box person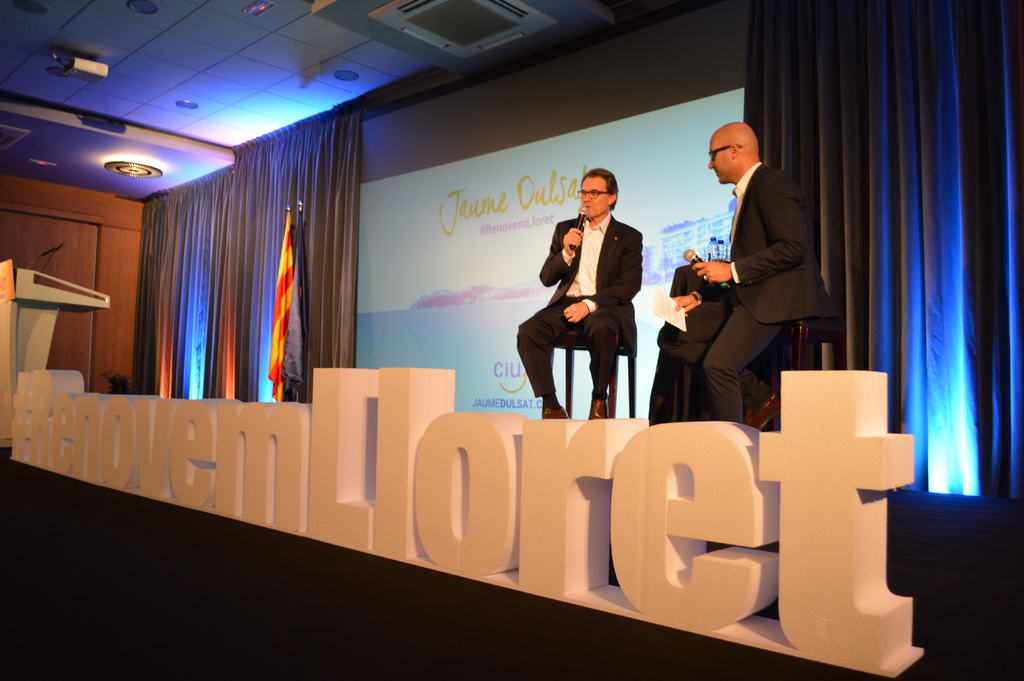
(522, 181, 634, 432)
